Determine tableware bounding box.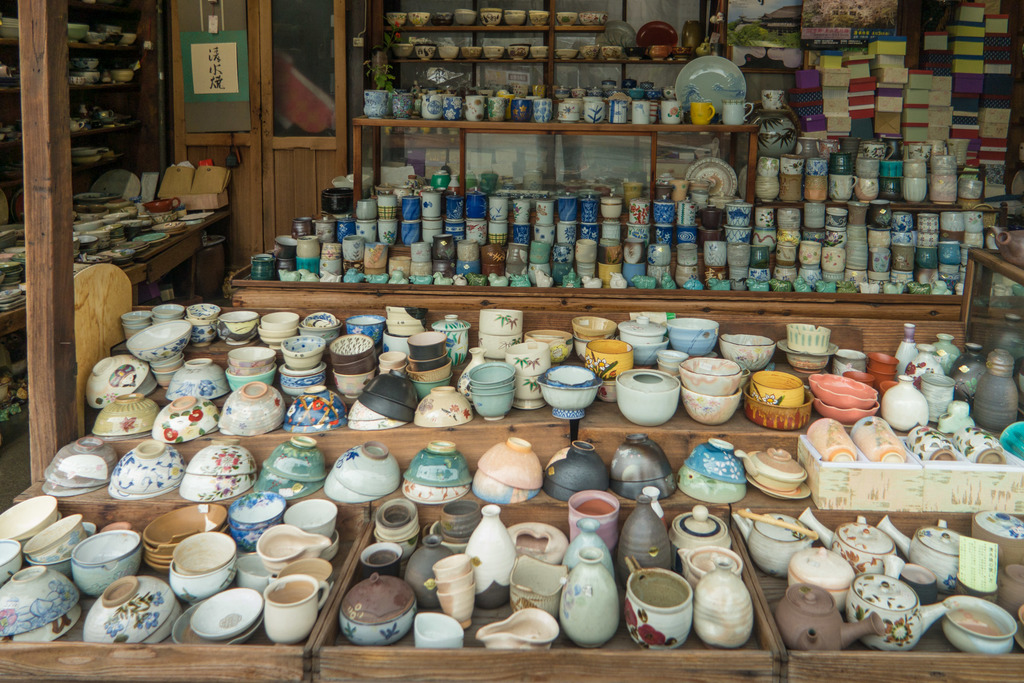
Determined: 306 315 336 329.
